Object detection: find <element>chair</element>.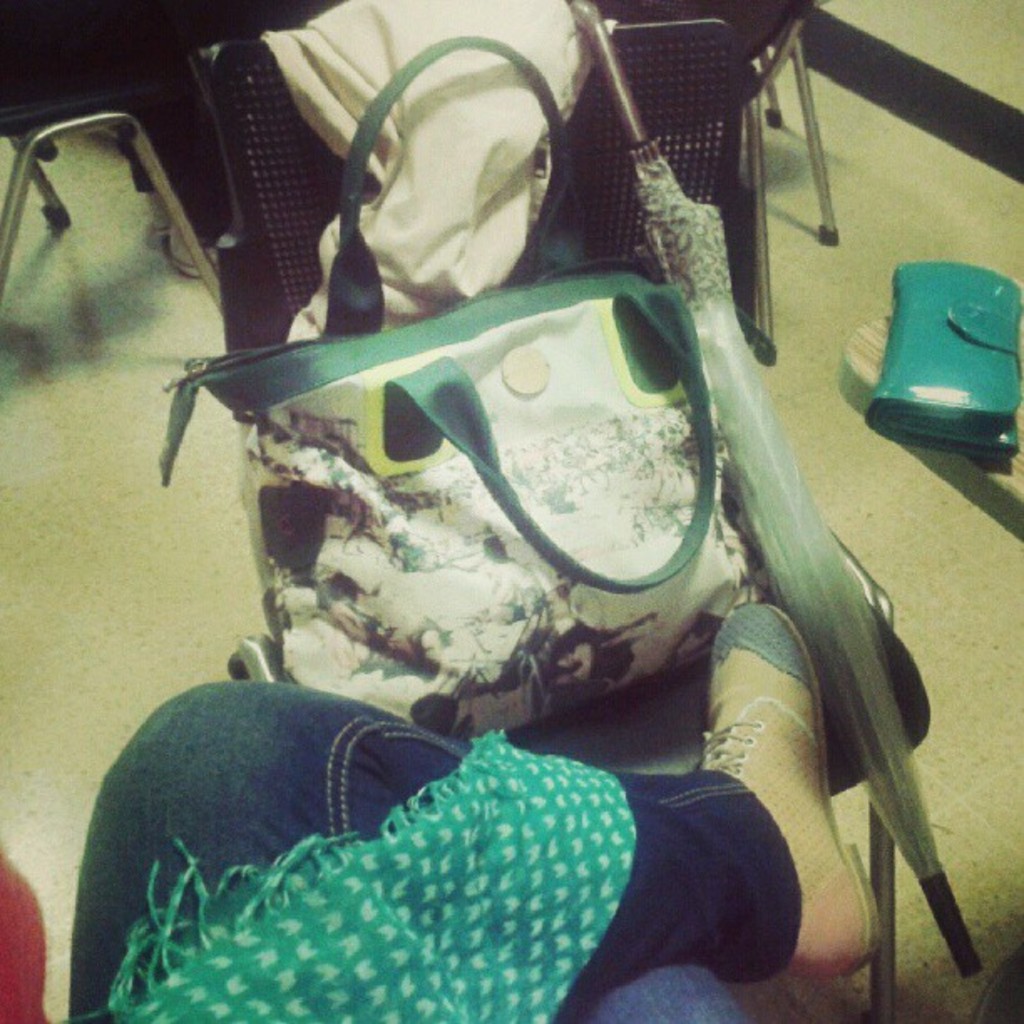
0, 0, 226, 311.
